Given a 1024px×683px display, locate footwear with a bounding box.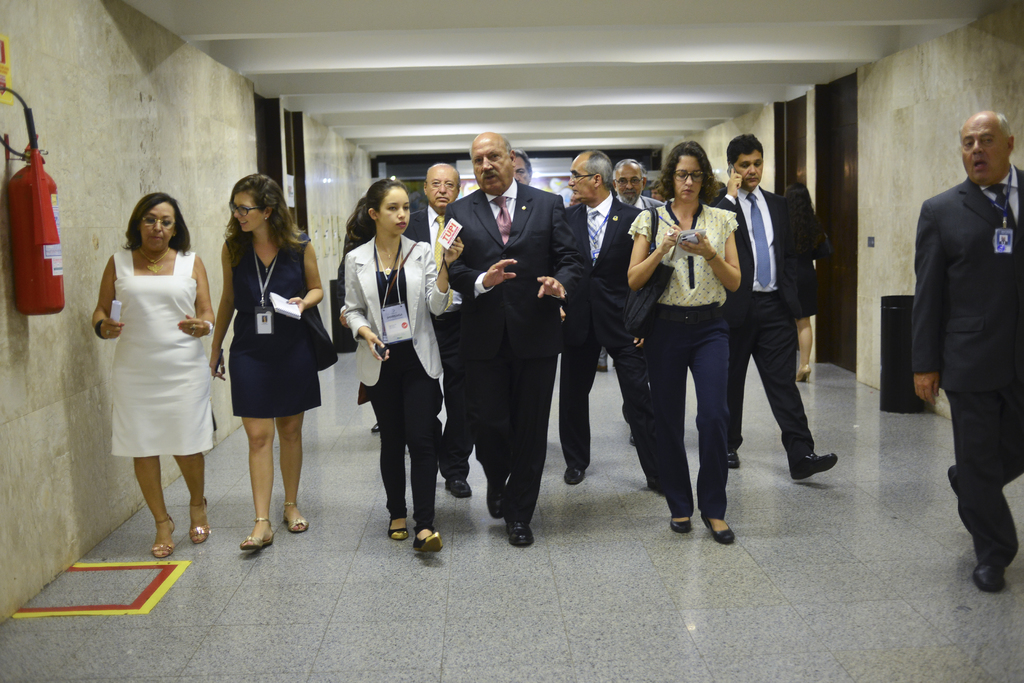
Located: <region>670, 515, 691, 533</region>.
